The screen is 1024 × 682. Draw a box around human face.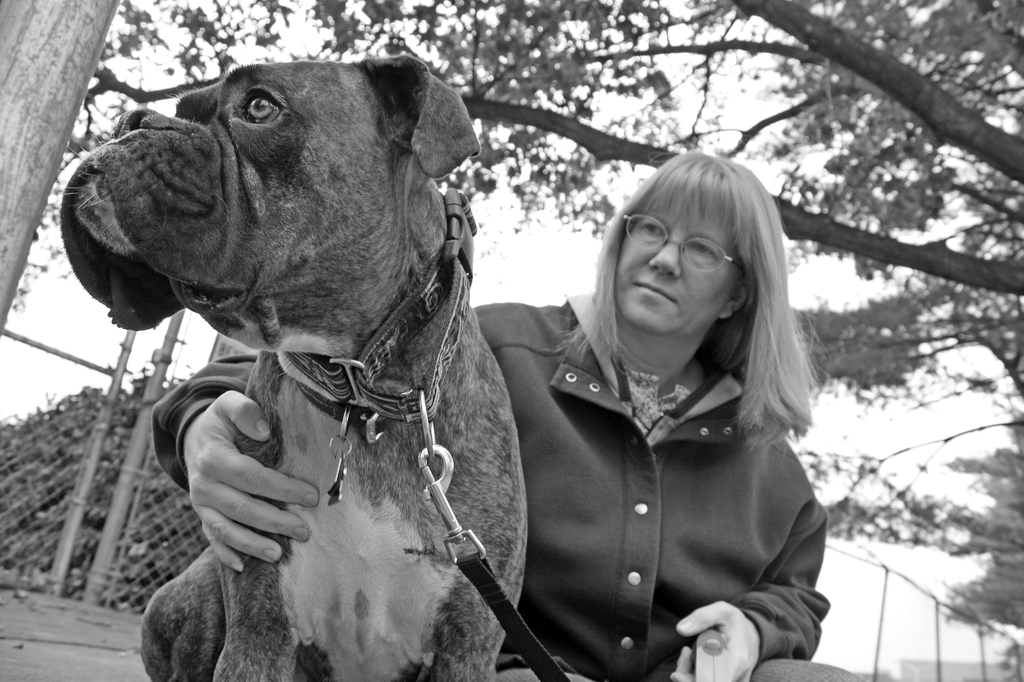
select_region(616, 189, 740, 333).
